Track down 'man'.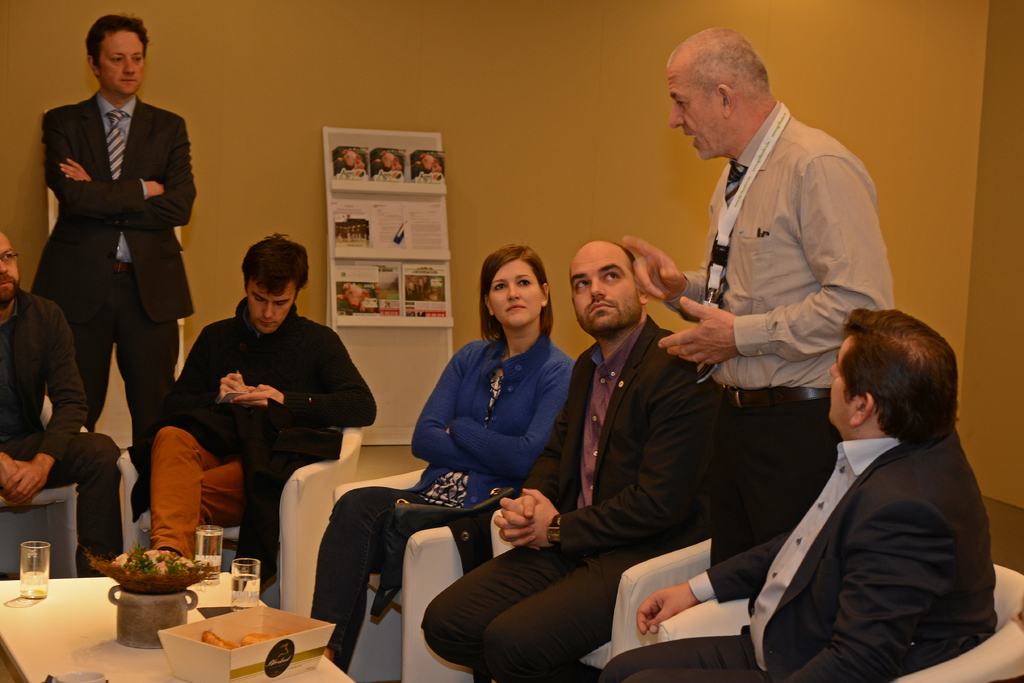
Tracked to 0,222,134,575.
